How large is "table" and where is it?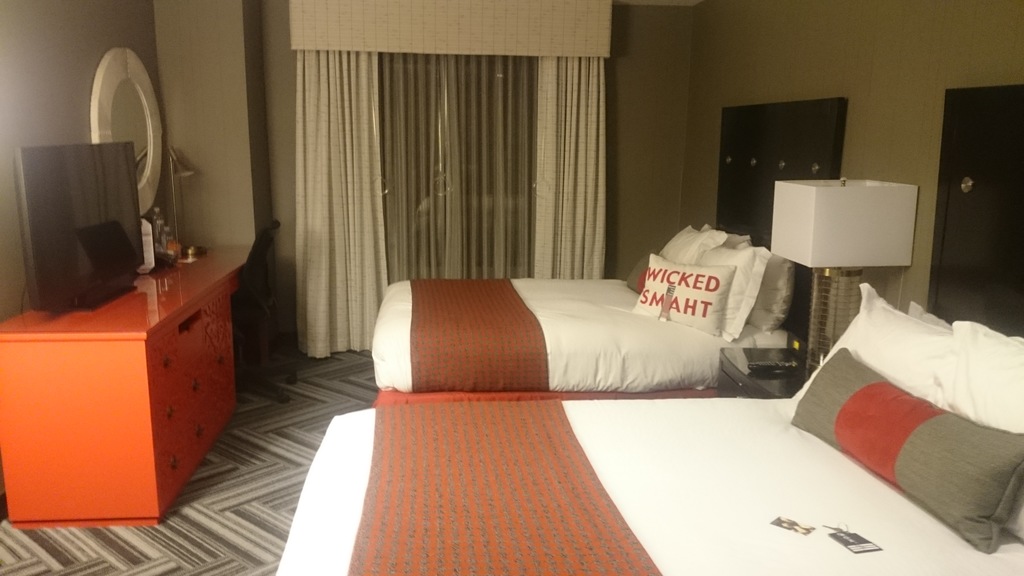
Bounding box: {"left": 715, "top": 349, "right": 819, "bottom": 397}.
